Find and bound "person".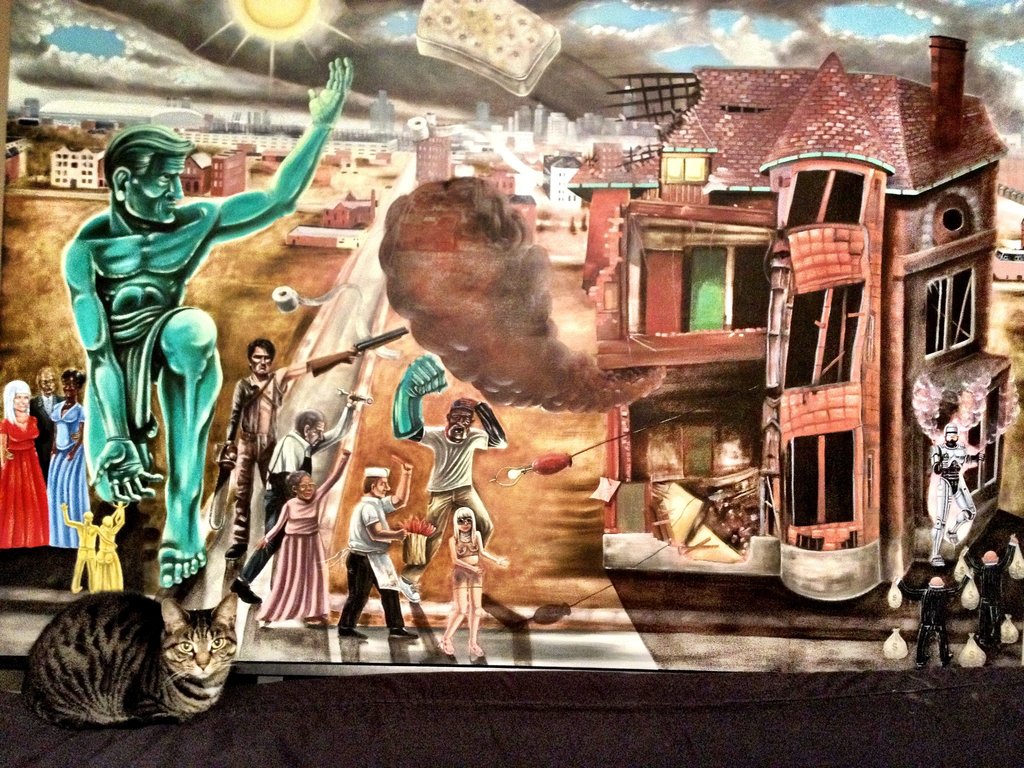
Bound: box(929, 418, 984, 567).
